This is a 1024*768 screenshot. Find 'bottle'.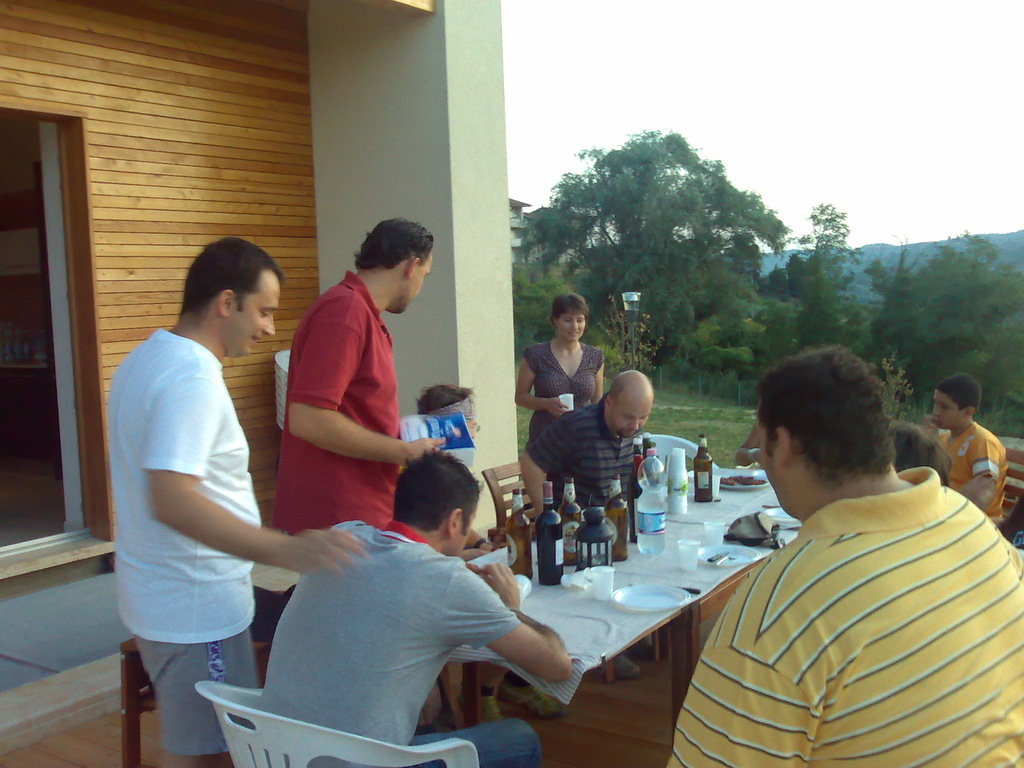
Bounding box: <bbox>638, 448, 670, 554</bbox>.
